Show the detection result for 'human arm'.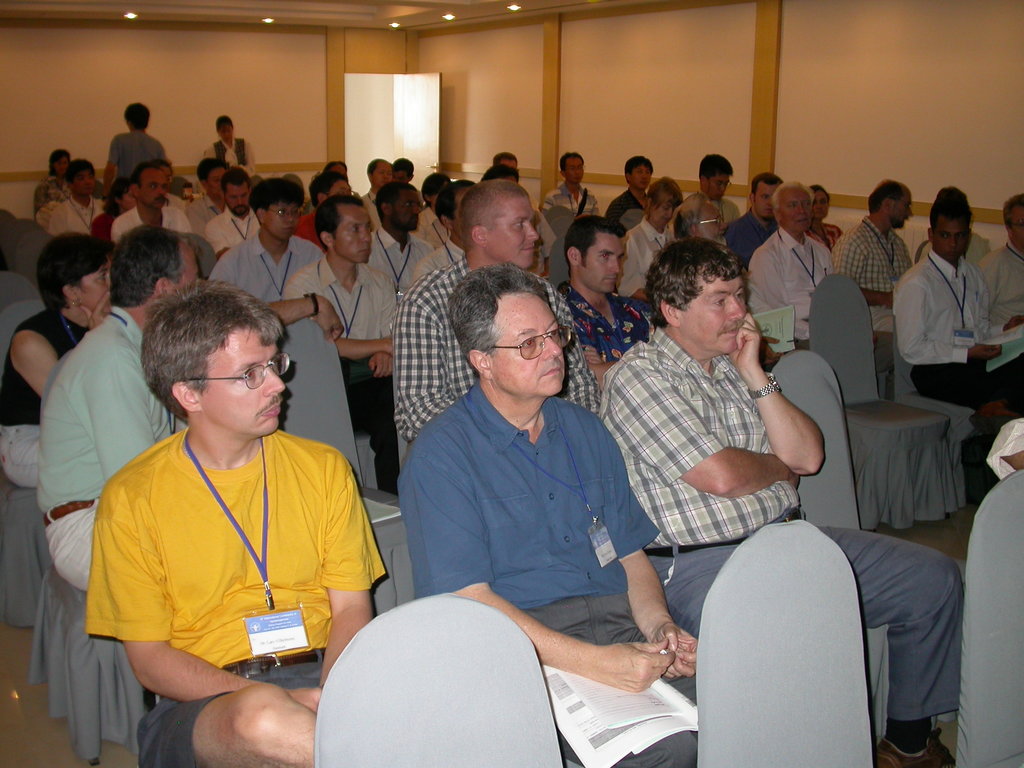
crop(596, 415, 698, 680).
